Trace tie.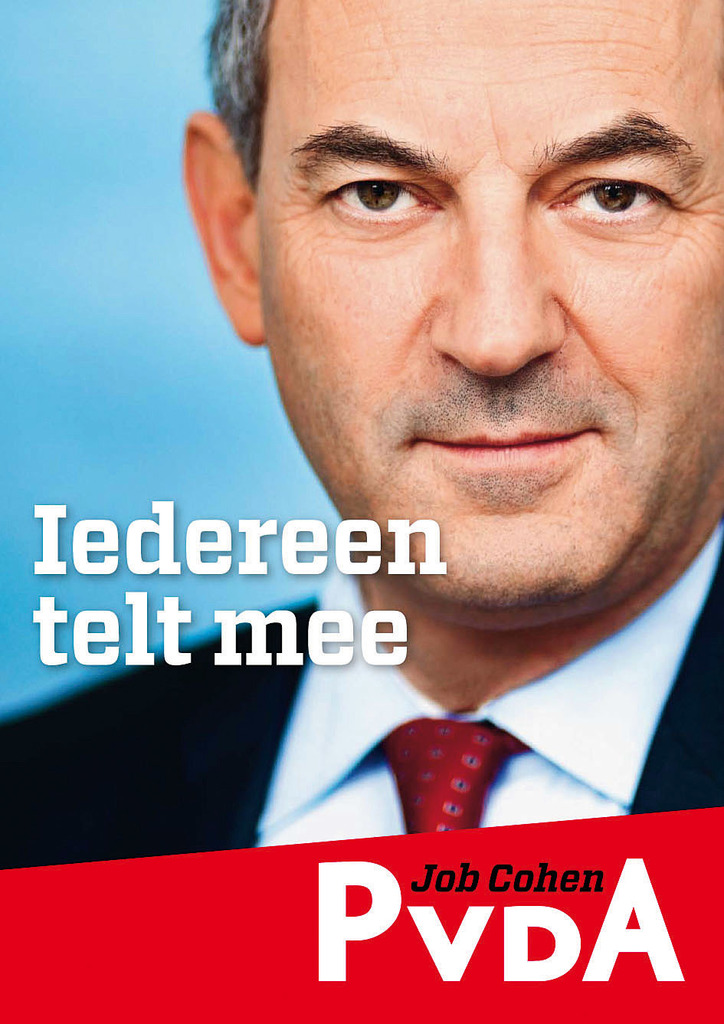
Traced to (377, 710, 528, 844).
